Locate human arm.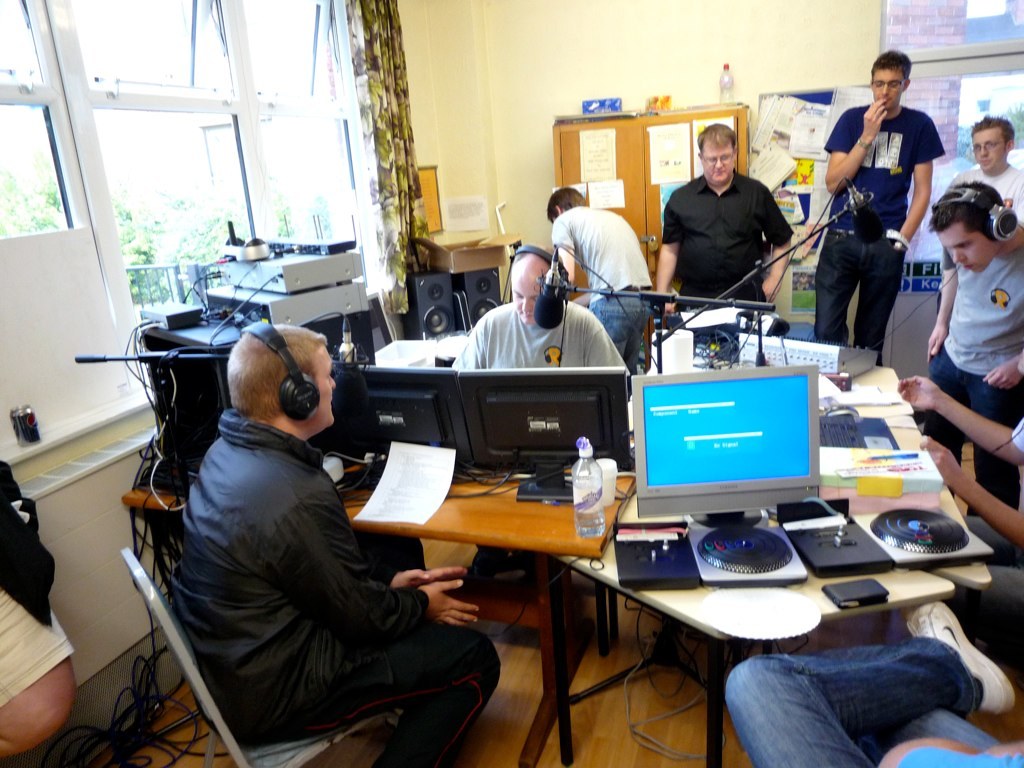
Bounding box: detection(912, 433, 1023, 544).
